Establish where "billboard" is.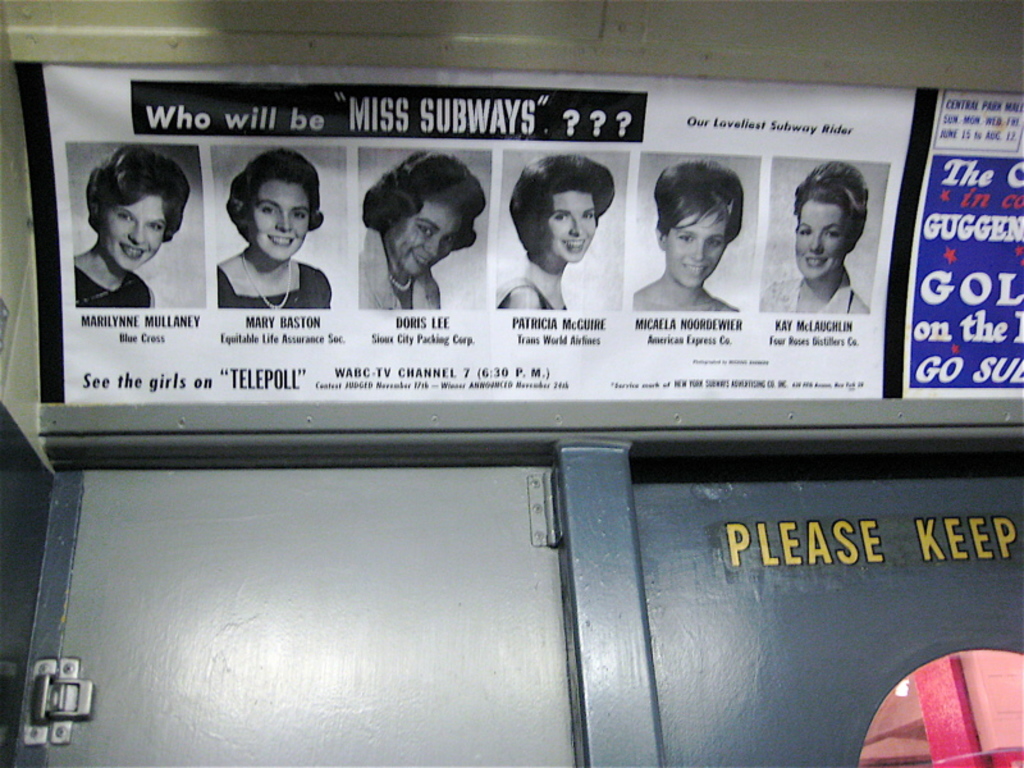
Established at detection(896, 90, 1023, 396).
